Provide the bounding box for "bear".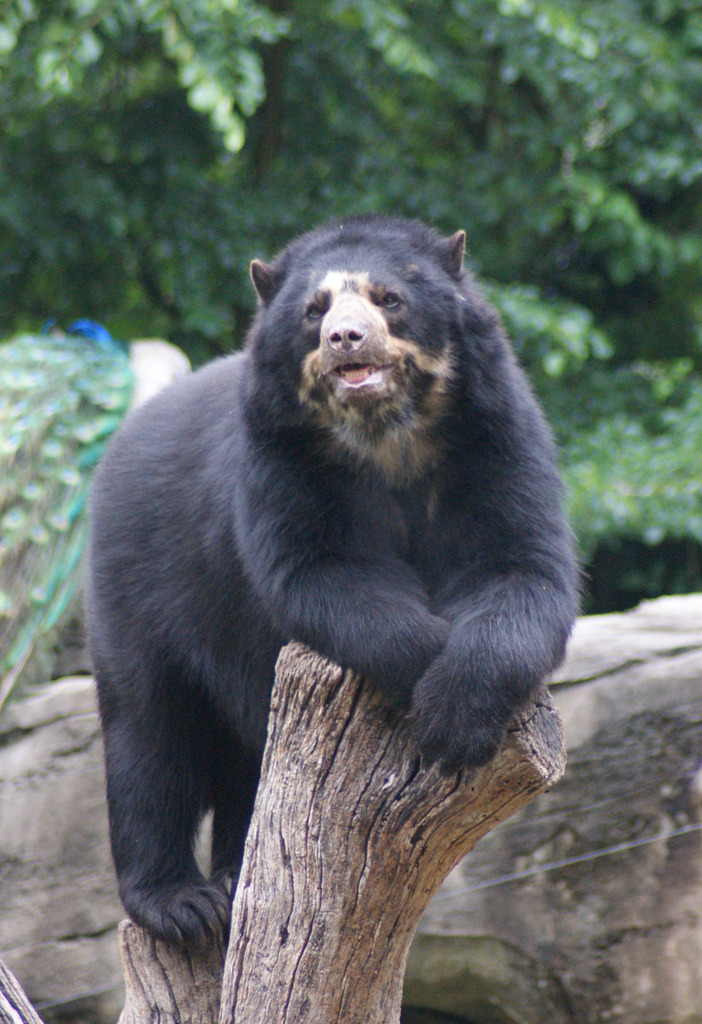
<box>78,212,590,952</box>.
